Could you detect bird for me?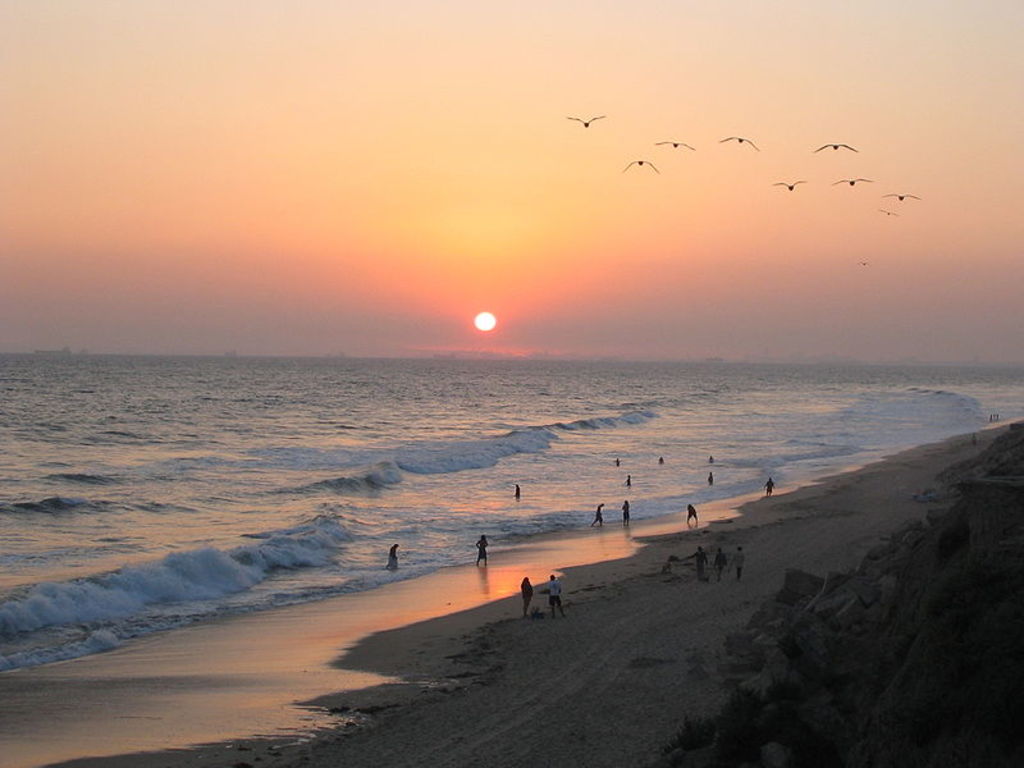
Detection result: <box>566,113,605,129</box>.
